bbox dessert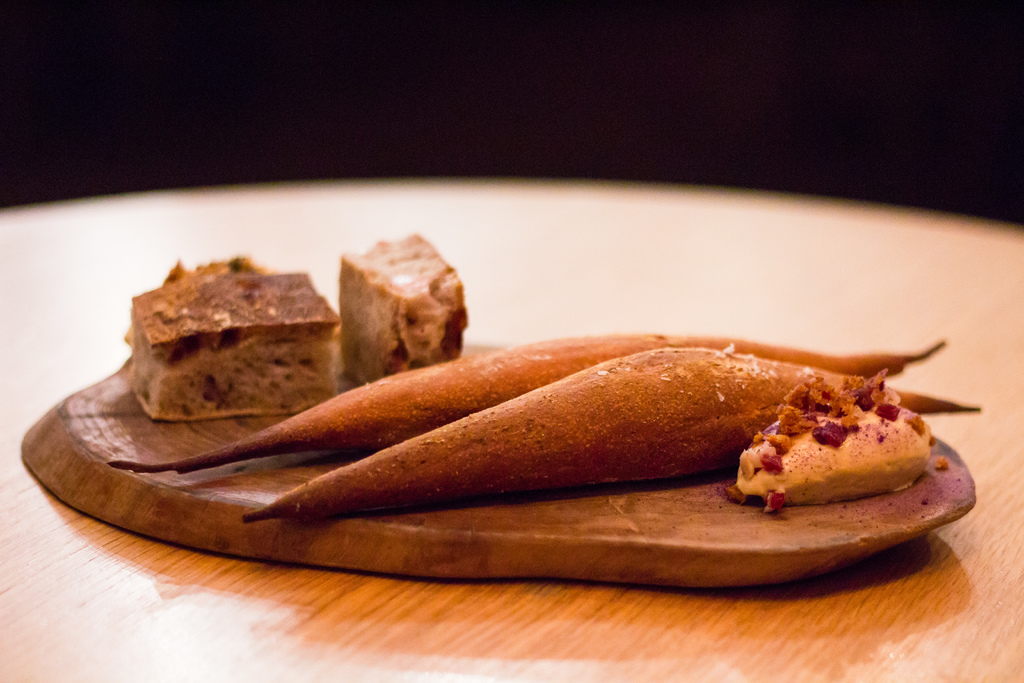
<region>124, 336, 924, 466</region>
